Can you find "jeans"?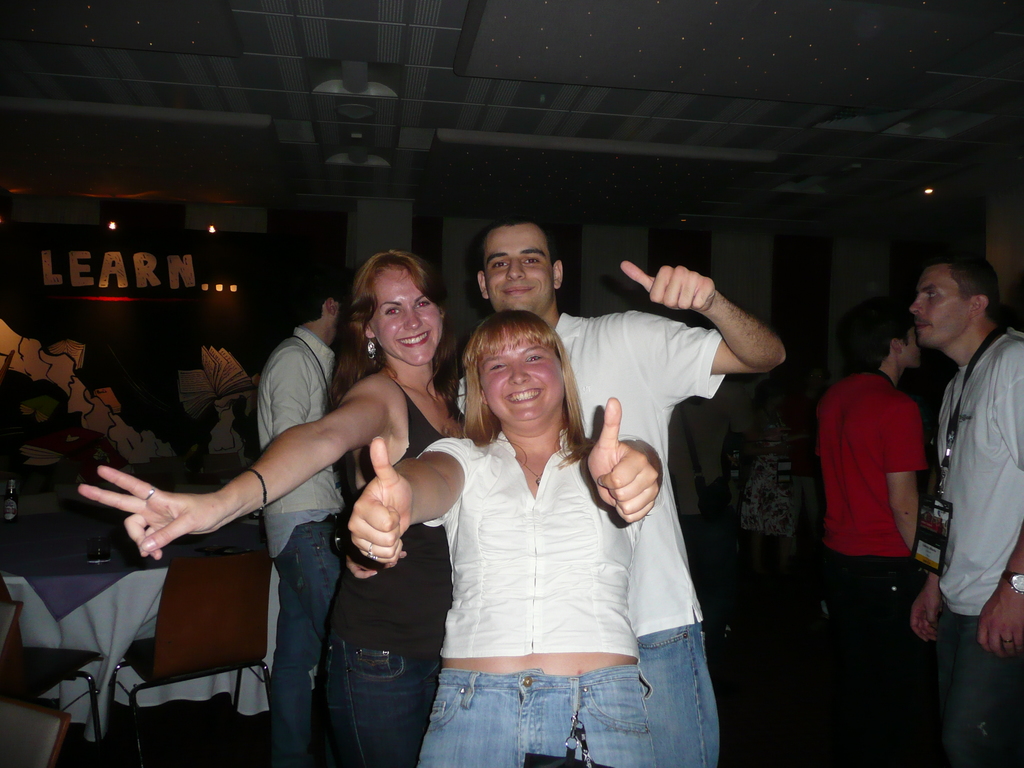
Yes, bounding box: left=789, top=474, right=833, bottom=531.
